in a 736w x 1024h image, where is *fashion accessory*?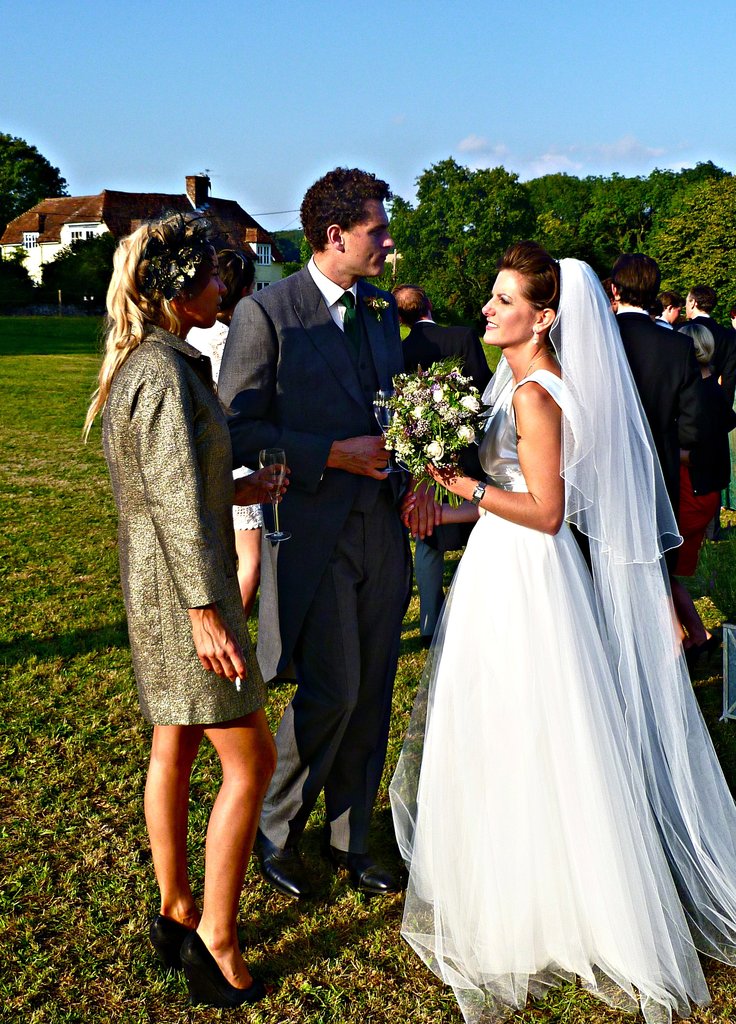
box=[148, 915, 193, 970].
